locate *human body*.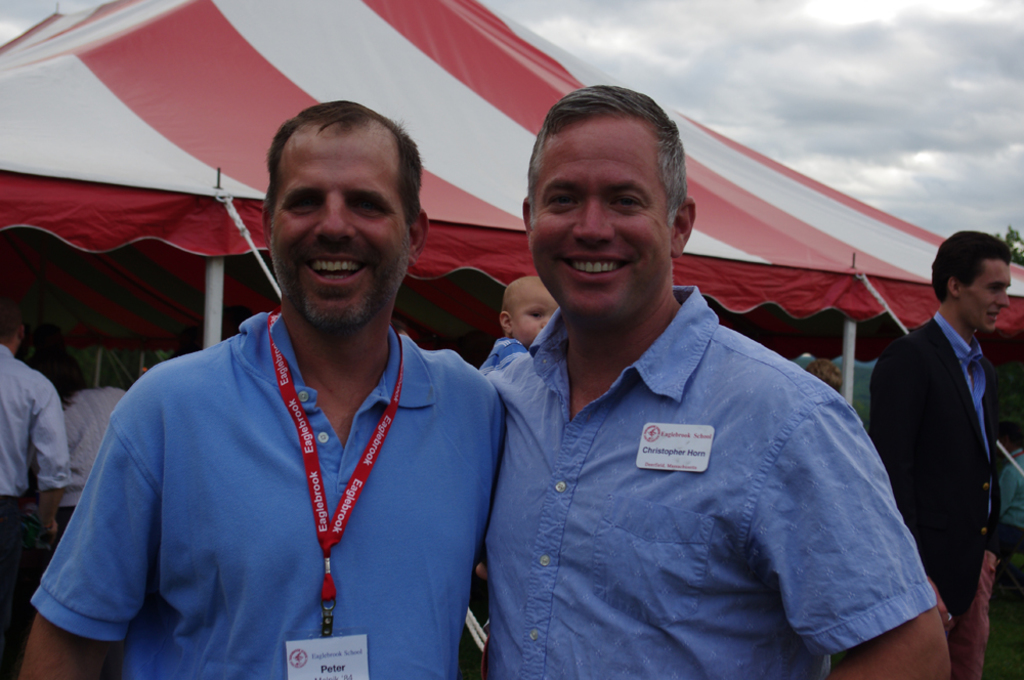
Bounding box: x1=860 y1=226 x2=1015 y2=666.
